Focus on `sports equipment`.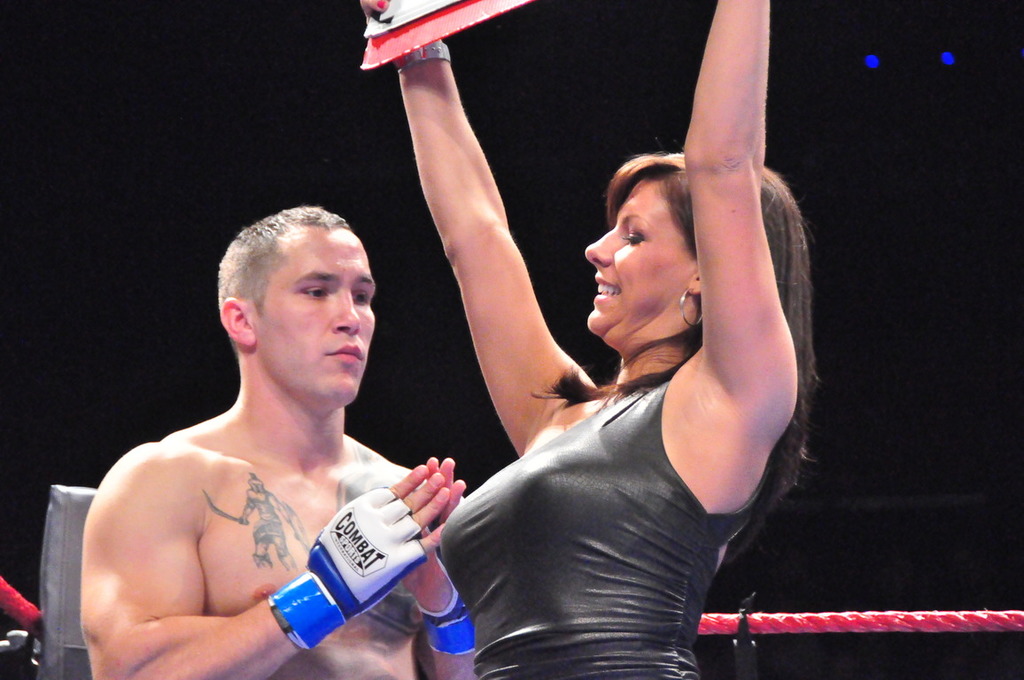
Focused at (264,483,425,651).
